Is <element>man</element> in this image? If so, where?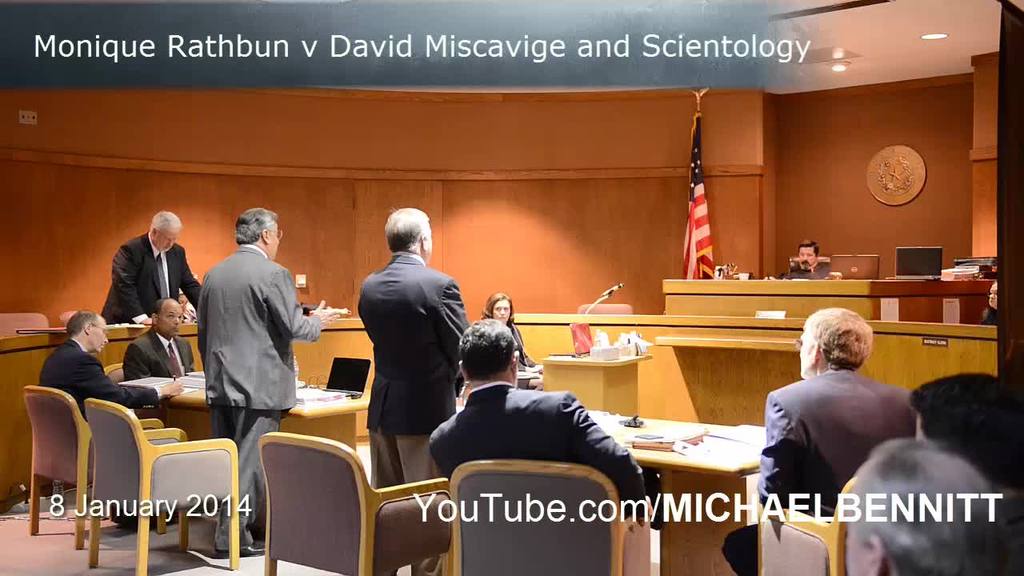
Yes, at [x1=192, y1=200, x2=328, y2=554].
